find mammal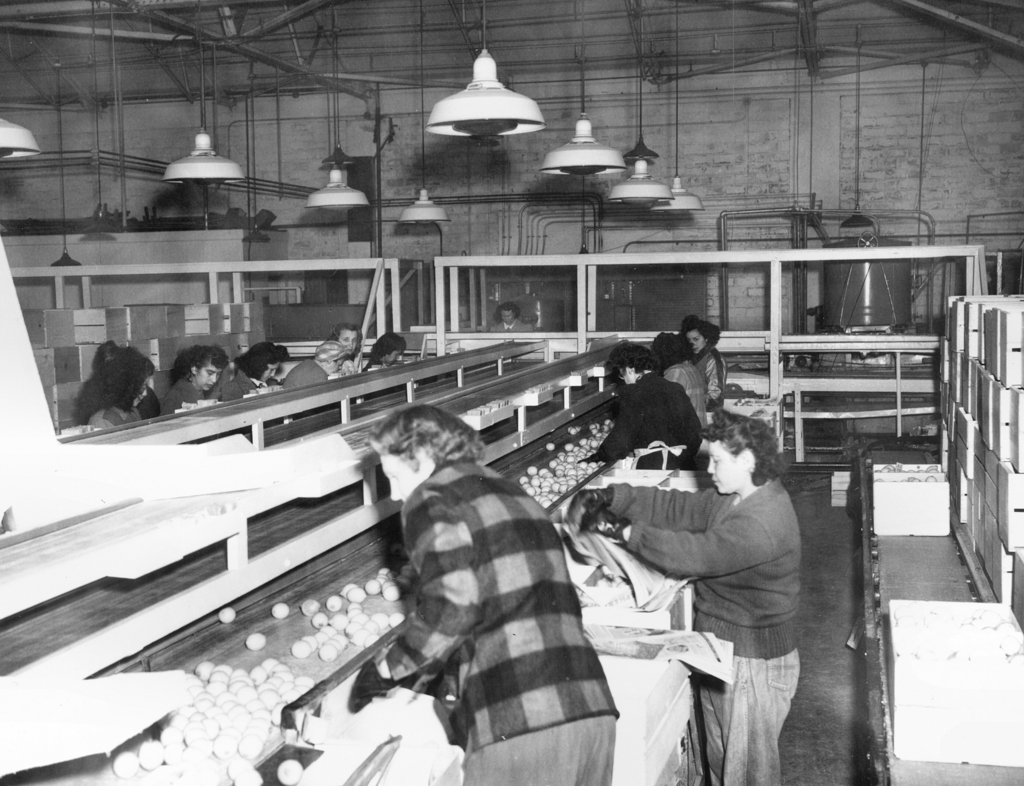
{"x1": 160, "y1": 336, "x2": 227, "y2": 417}
